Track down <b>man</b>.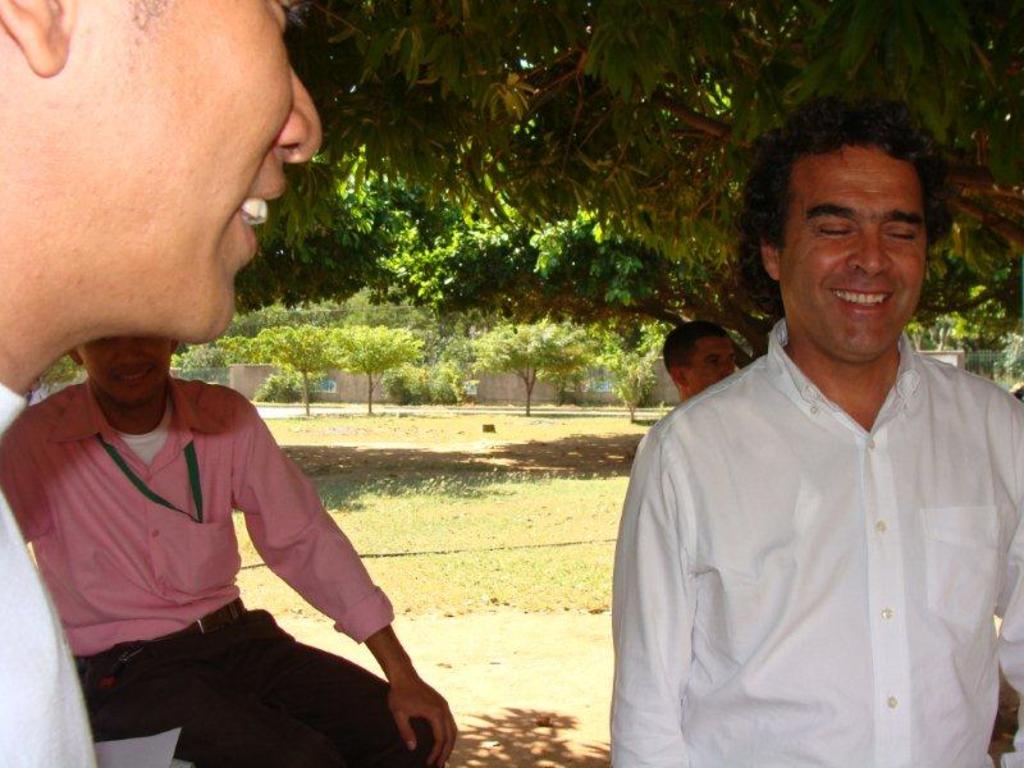
Tracked to x1=607 y1=120 x2=1011 y2=751.
